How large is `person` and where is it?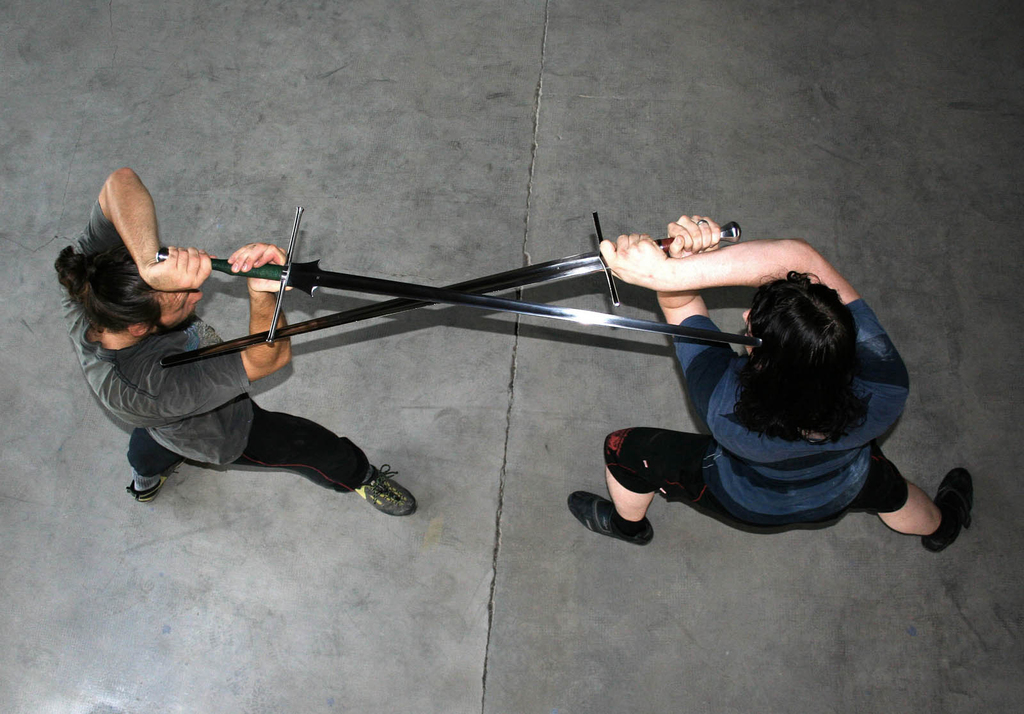
Bounding box: <region>564, 215, 975, 555</region>.
